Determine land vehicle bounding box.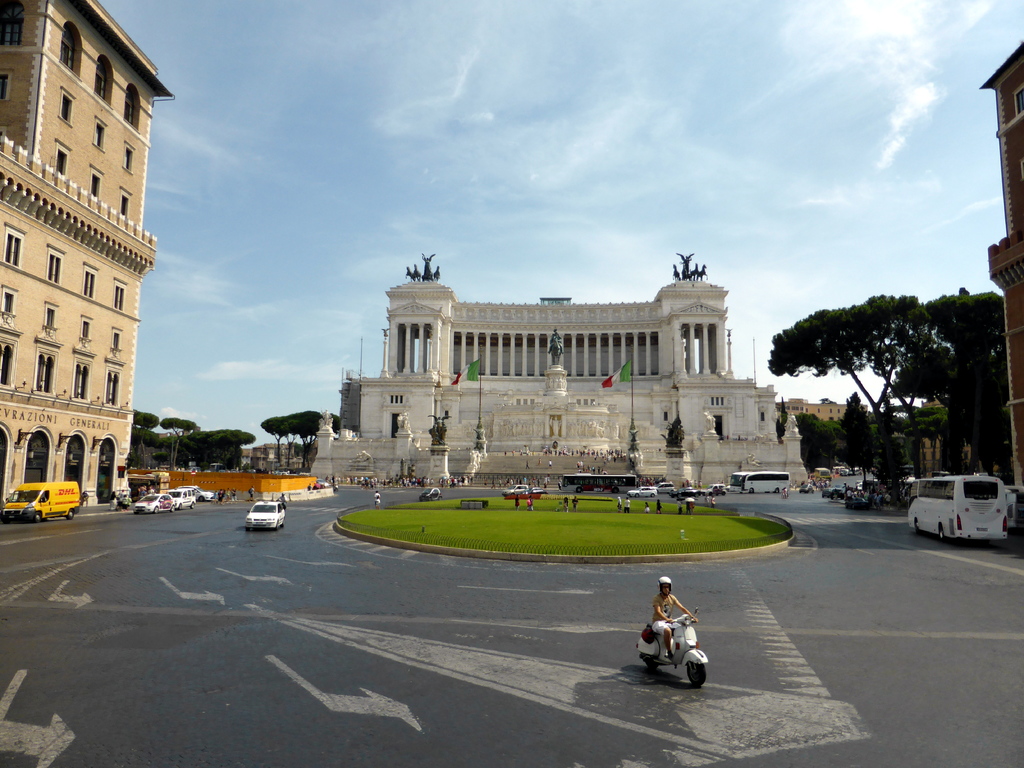
Determined: (x1=902, y1=476, x2=1009, y2=542).
